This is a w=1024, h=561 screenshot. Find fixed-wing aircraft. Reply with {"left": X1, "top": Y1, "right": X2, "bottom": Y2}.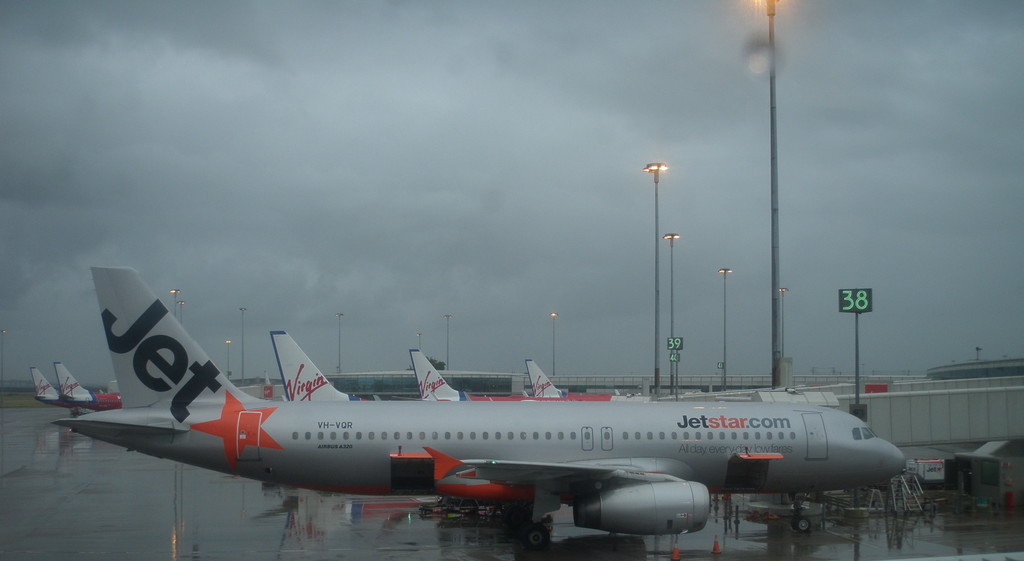
{"left": 526, "top": 357, "right": 560, "bottom": 397}.
